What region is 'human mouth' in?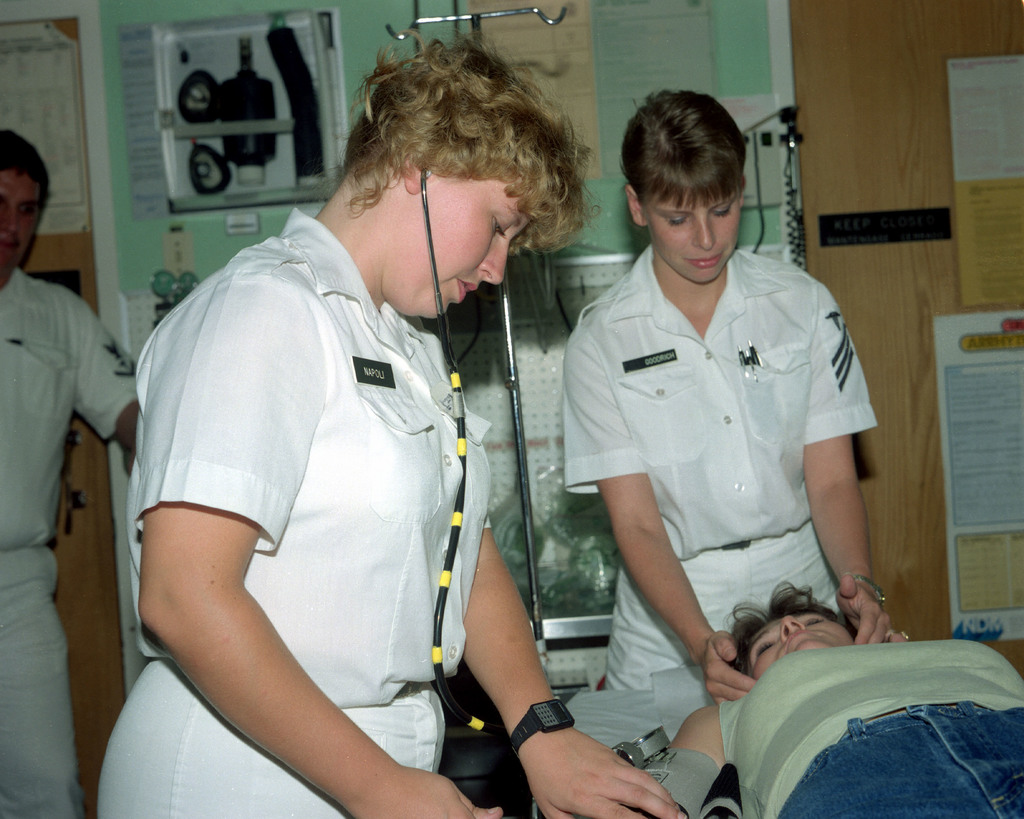
{"x1": 454, "y1": 275, "x2": 472, "y2": 301}.
